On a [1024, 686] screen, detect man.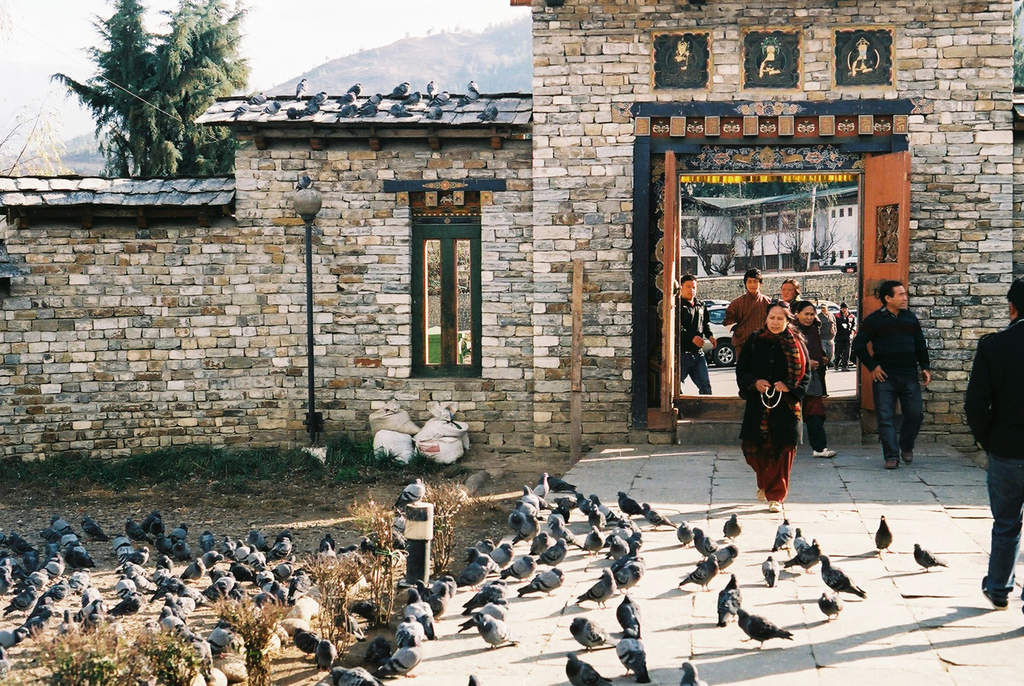
l=820, t=304, r=833, b=365.
